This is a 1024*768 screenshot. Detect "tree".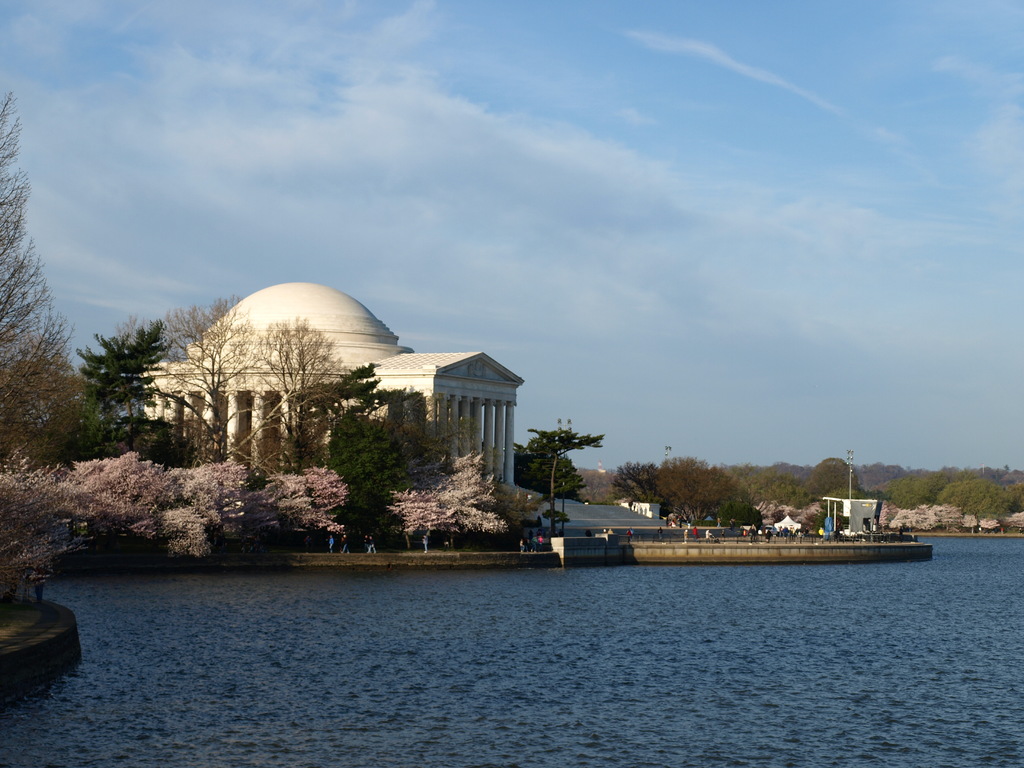
(left=512, top=438, right=586, bottom=503).
